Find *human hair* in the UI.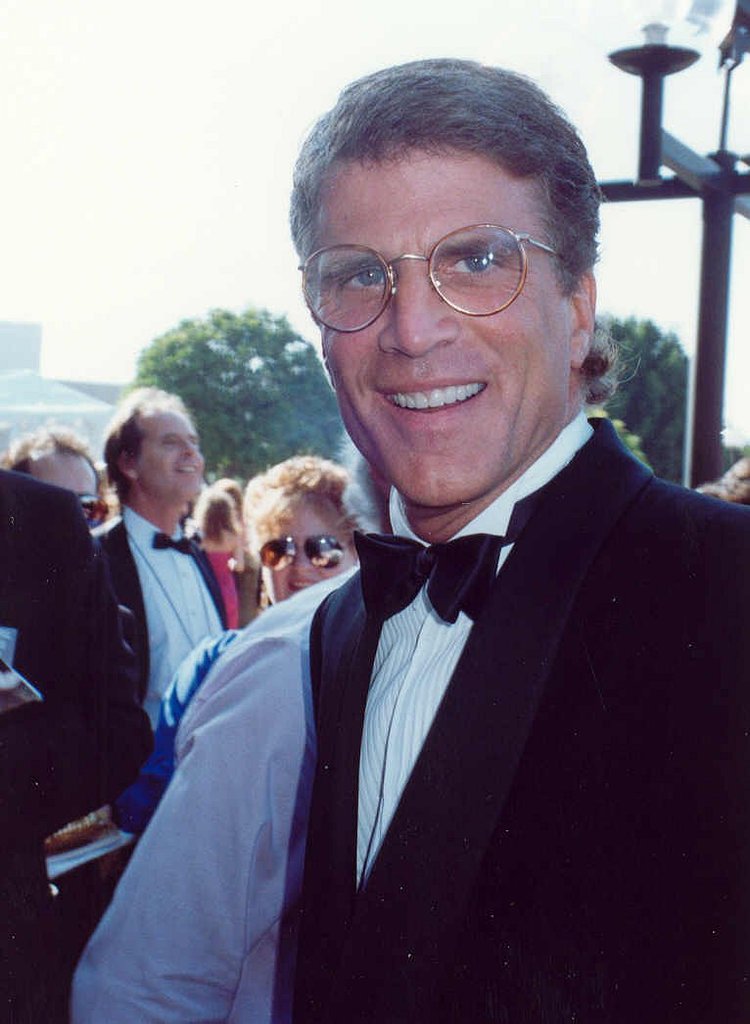
UI element at {"left": 272, "top": 48, "right": 572, "bottom": 319}.
